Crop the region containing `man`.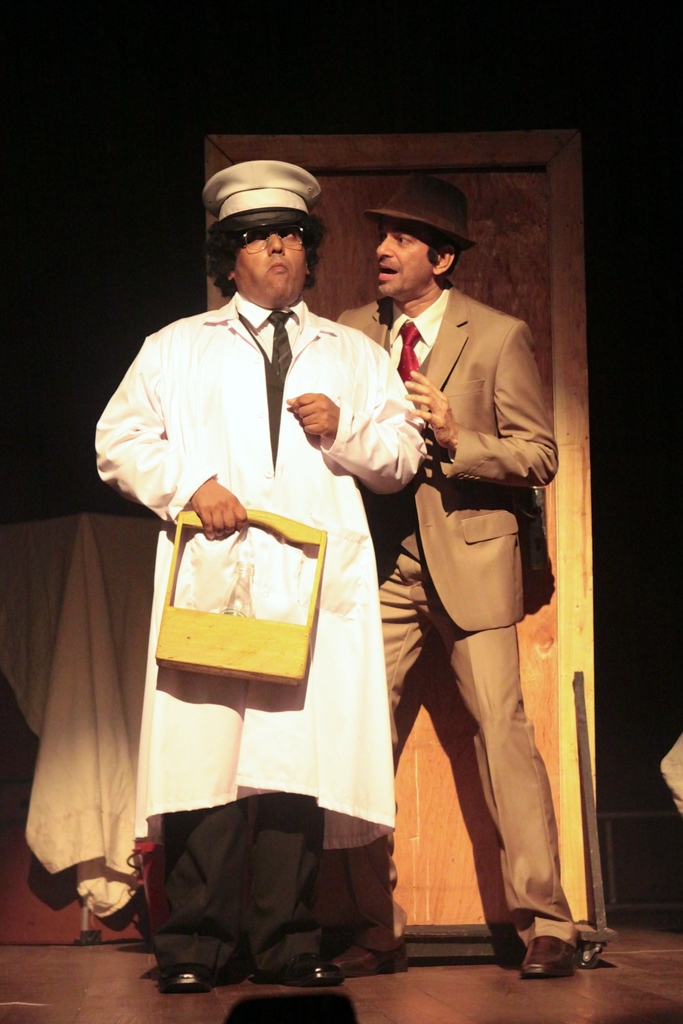
Crop region: x1=92, y1=161, x2=425, y2=996.
